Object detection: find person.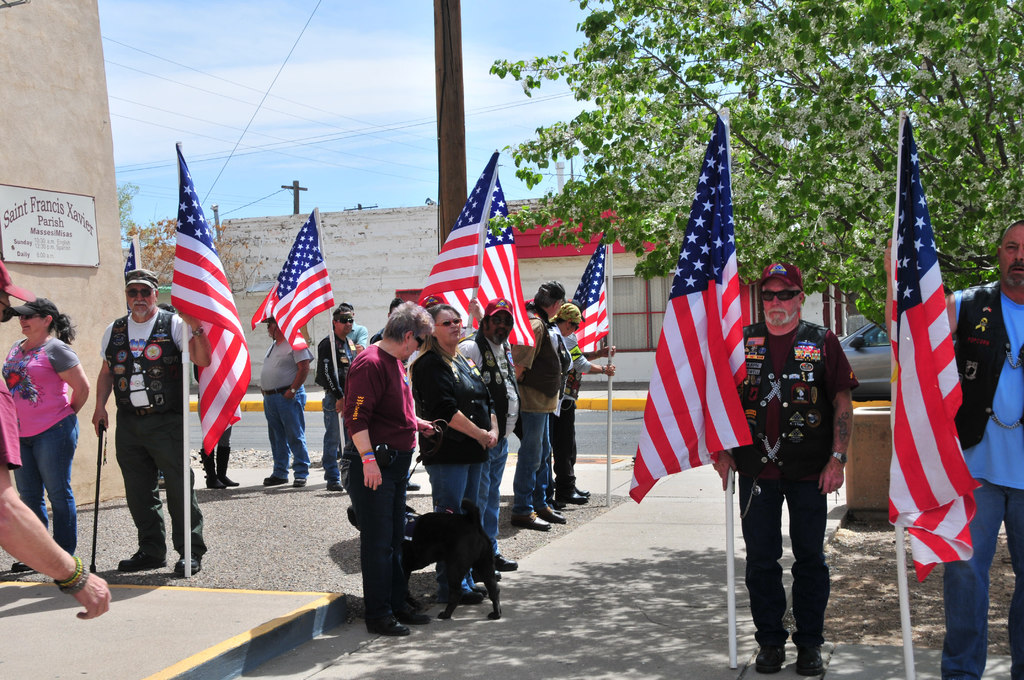
Rect(940, 218, 1023, 679).
